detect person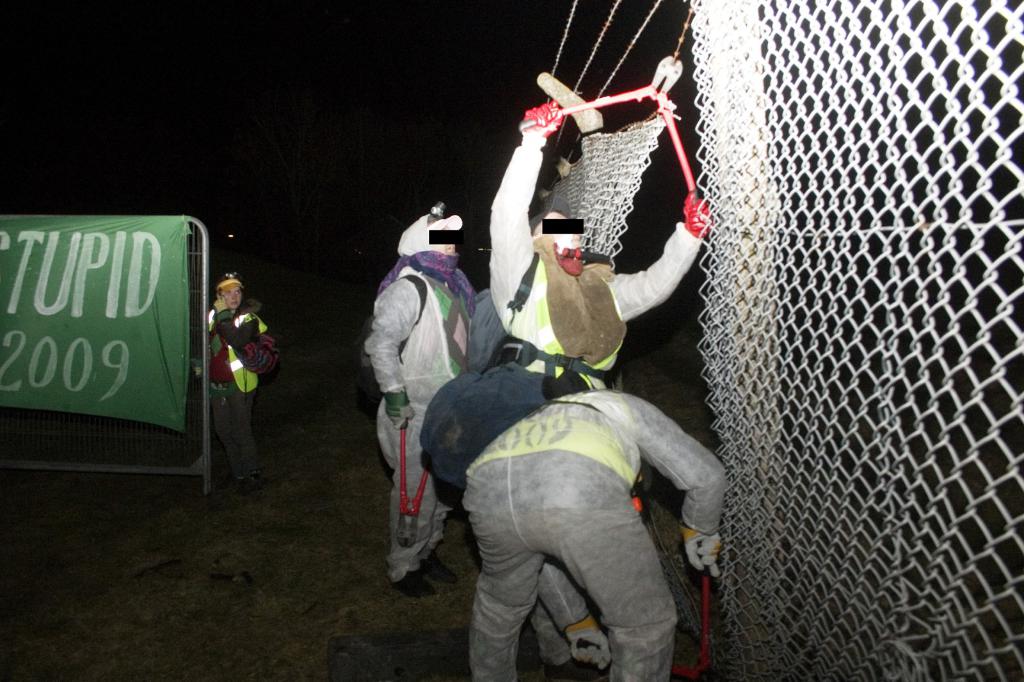
region(490, 100, 713, 681)
